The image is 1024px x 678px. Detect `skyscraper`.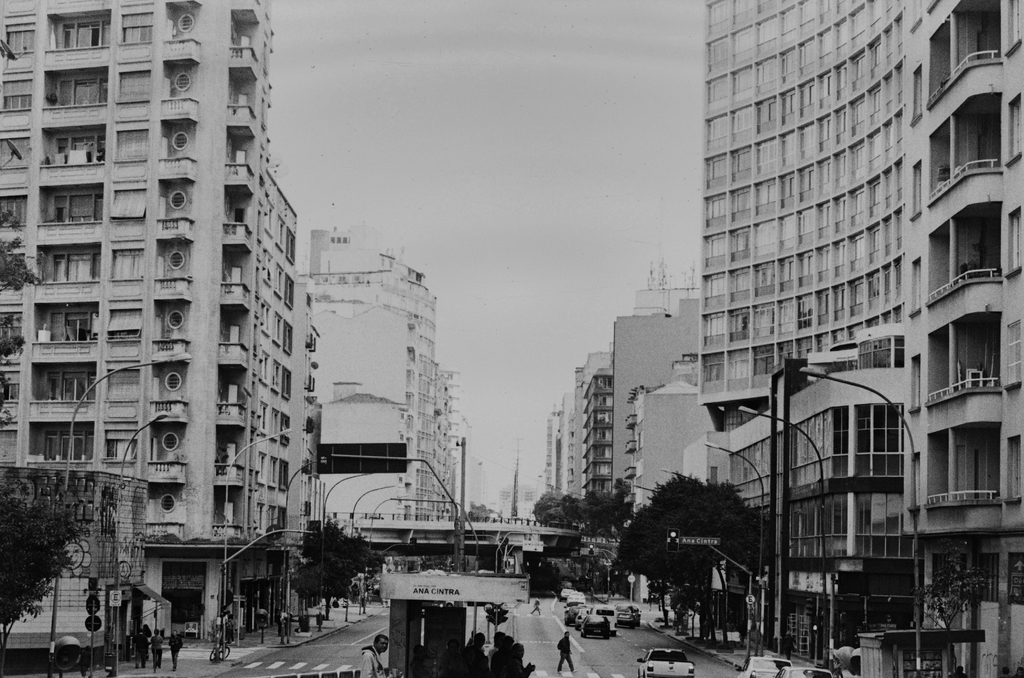
Detection: 0,0,269,638.
